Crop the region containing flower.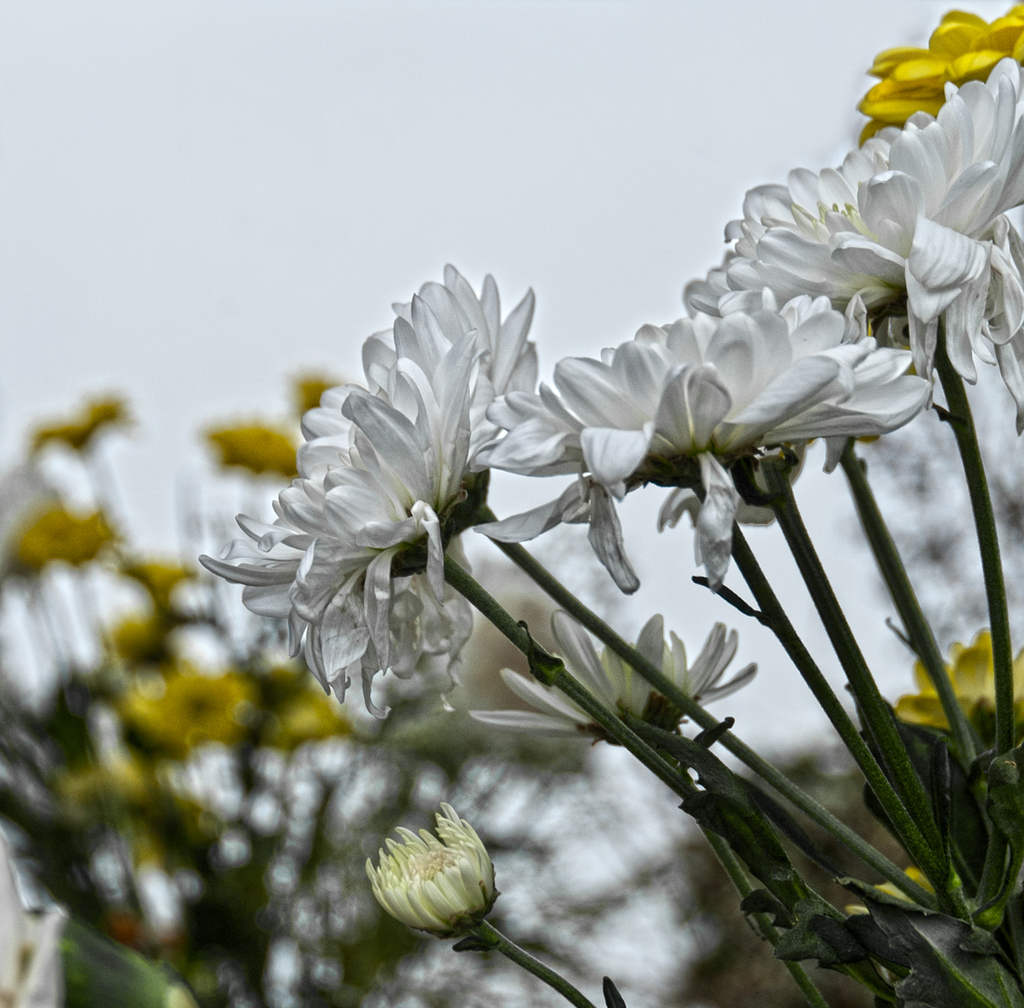
Crop region: 486 281 935 596.
